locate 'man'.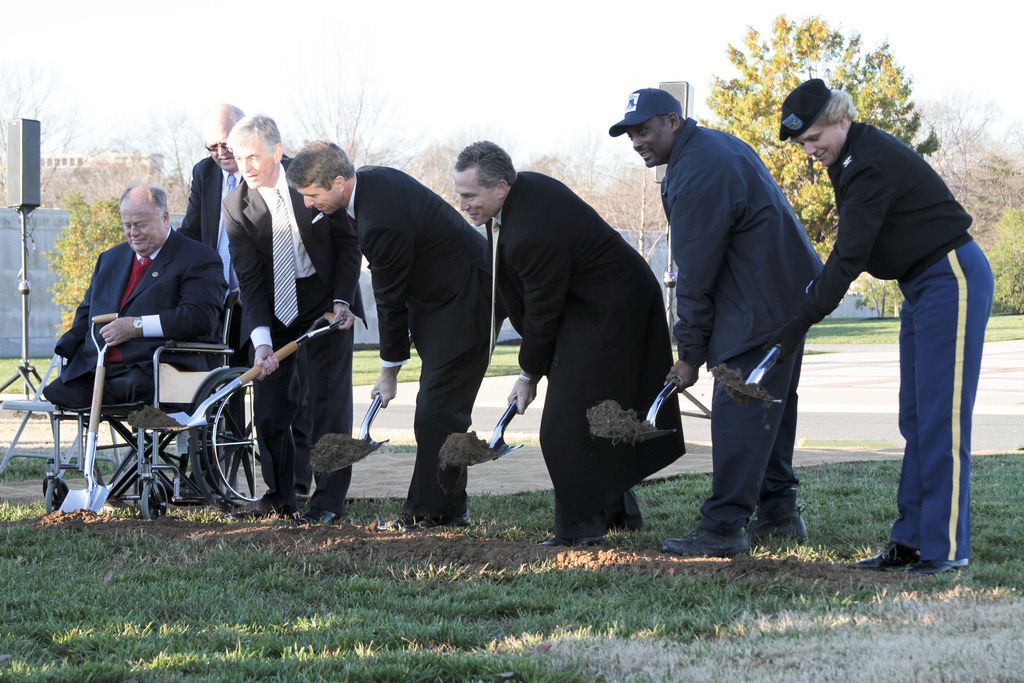
Bounding box: <box>609,89,826,560</box>.
